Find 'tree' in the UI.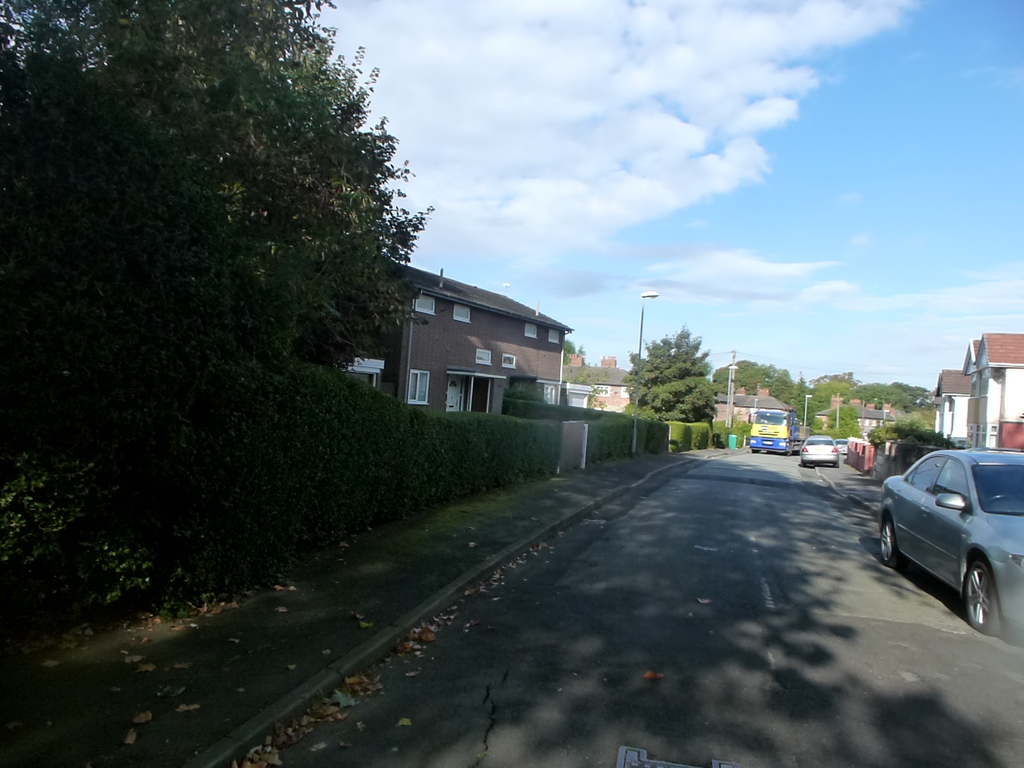
UI element at left=813, top=403, right=861, bottom=438.
